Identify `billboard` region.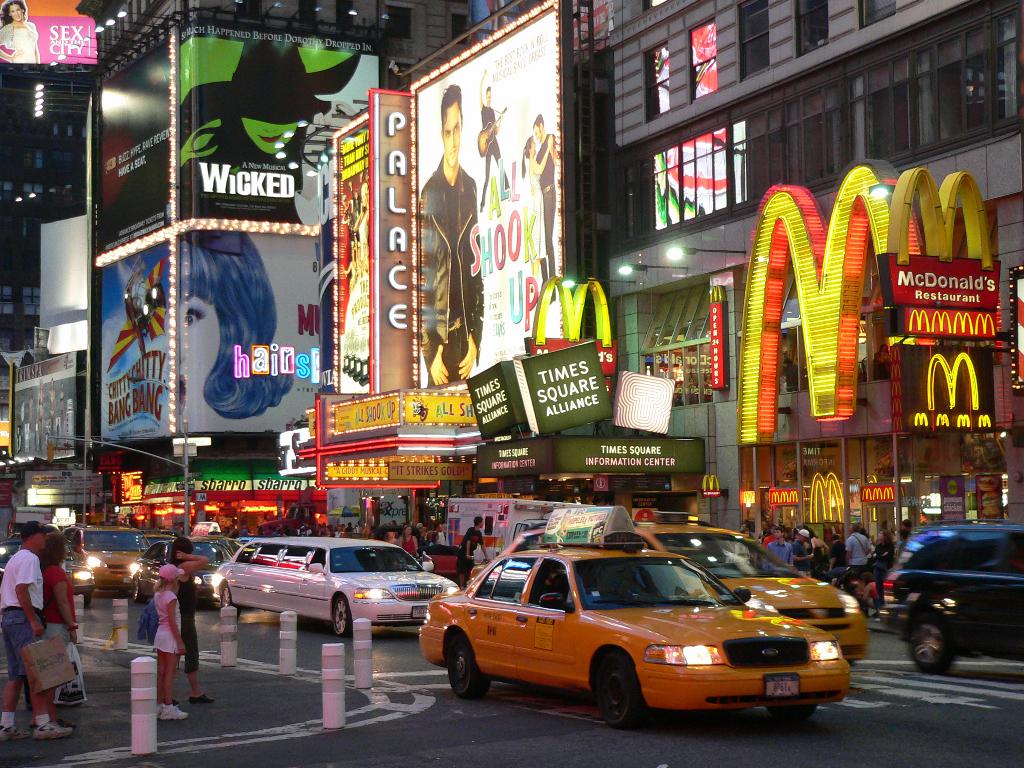
Region: left=554, top=437, right=706, bottom=471.
